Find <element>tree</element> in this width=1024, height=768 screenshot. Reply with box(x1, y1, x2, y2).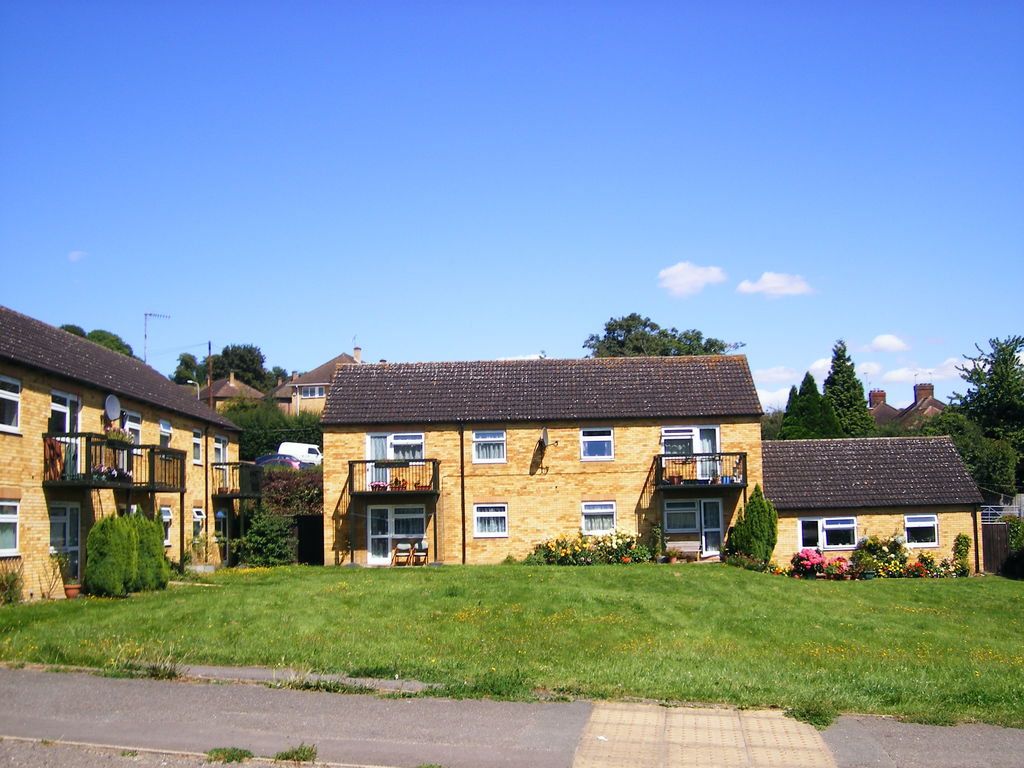
box(54, 320, 91, 340).
